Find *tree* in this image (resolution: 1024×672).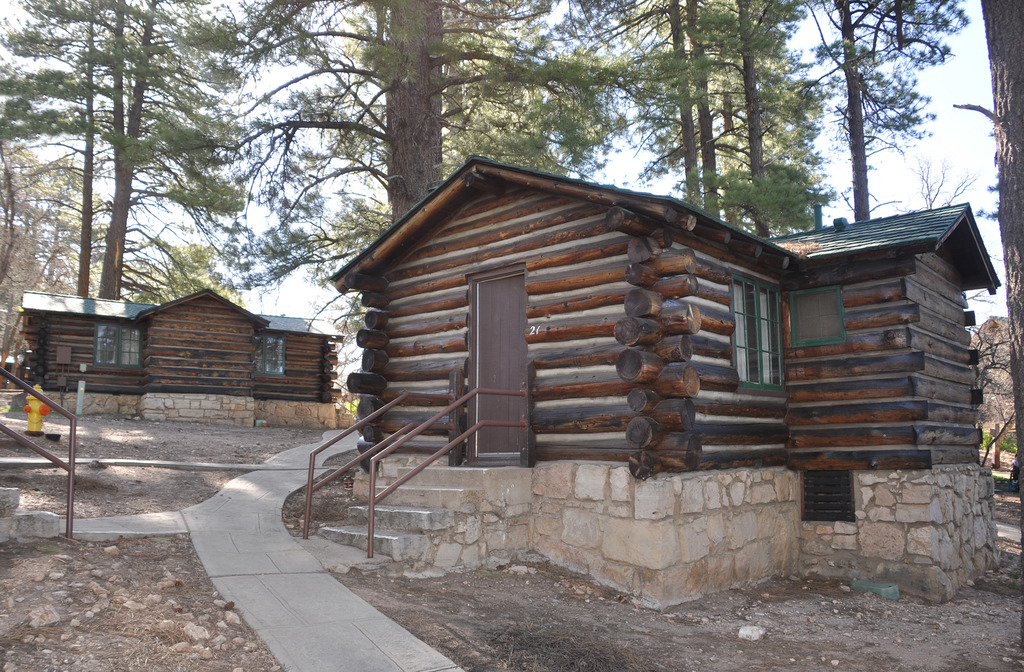
(left=955, top=0, right=1023, bottom=514).
